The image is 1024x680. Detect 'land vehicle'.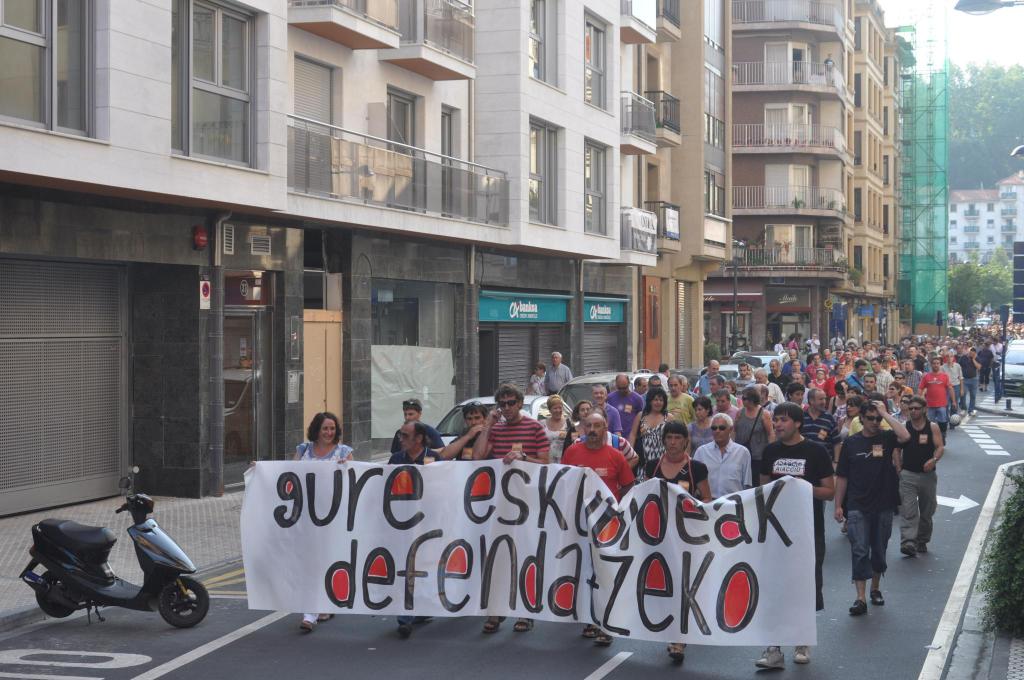
Detection: Rect(552, 371, 671, 412).
